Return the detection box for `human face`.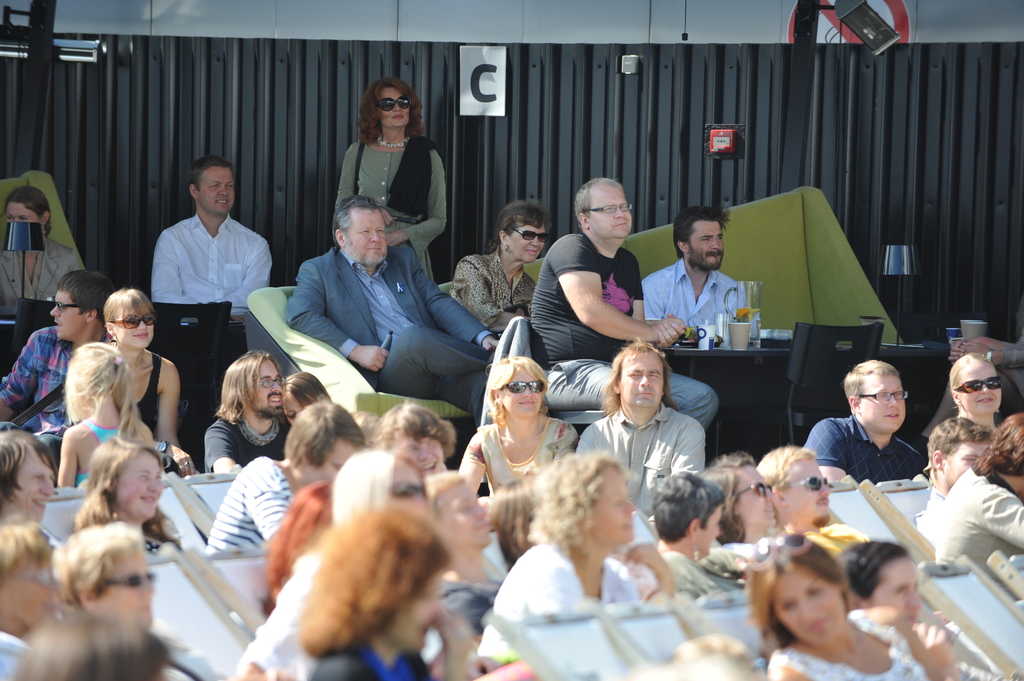
(858,372,905,431).
